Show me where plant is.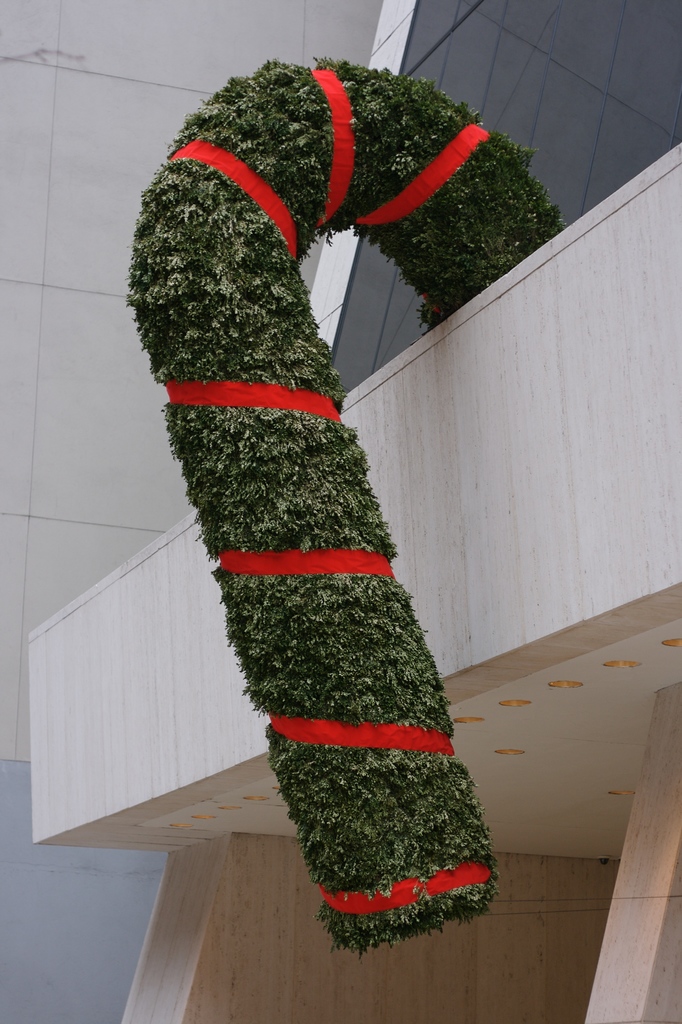
plant is at rect(91, 49, 544, 895).
